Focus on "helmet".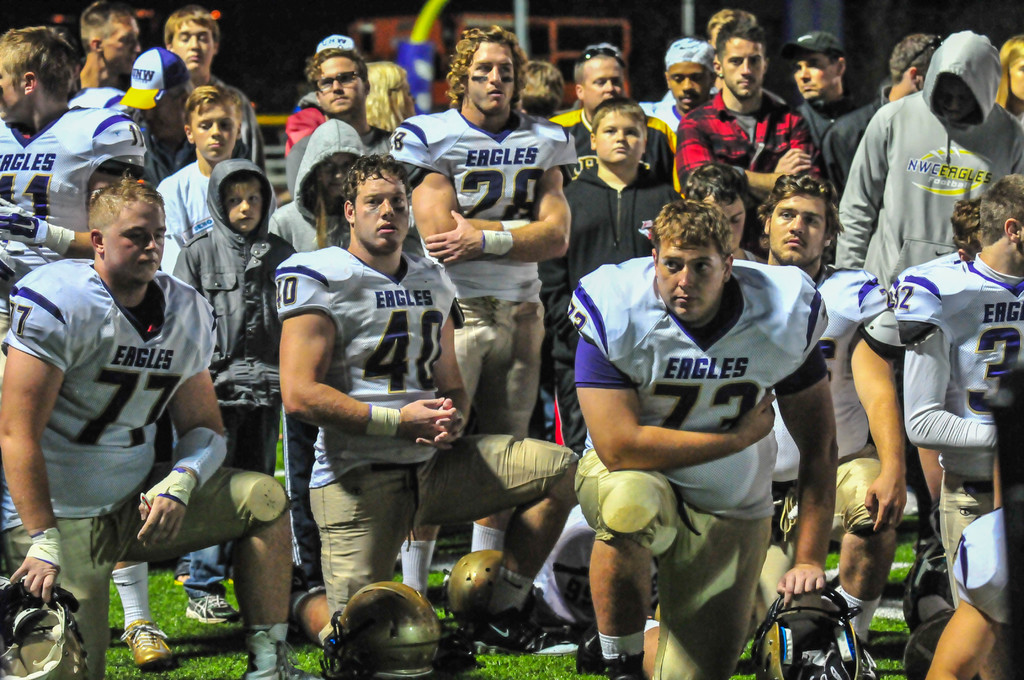
Focused at bbox=(0, 585, 86, 679).
